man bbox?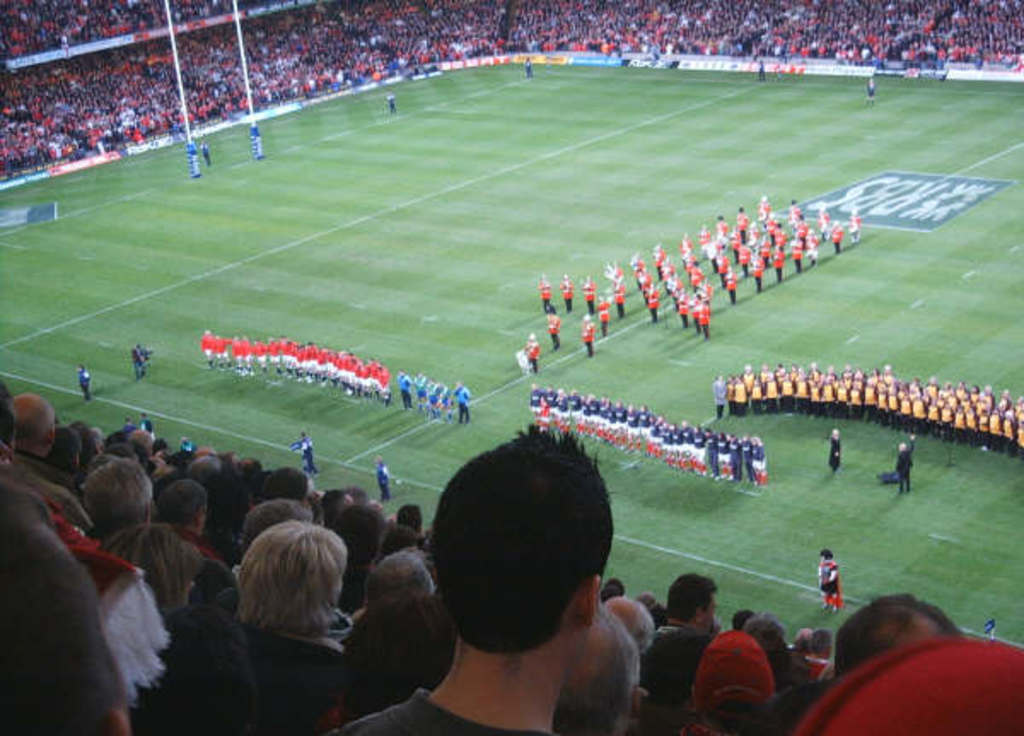
89:458:157:540
